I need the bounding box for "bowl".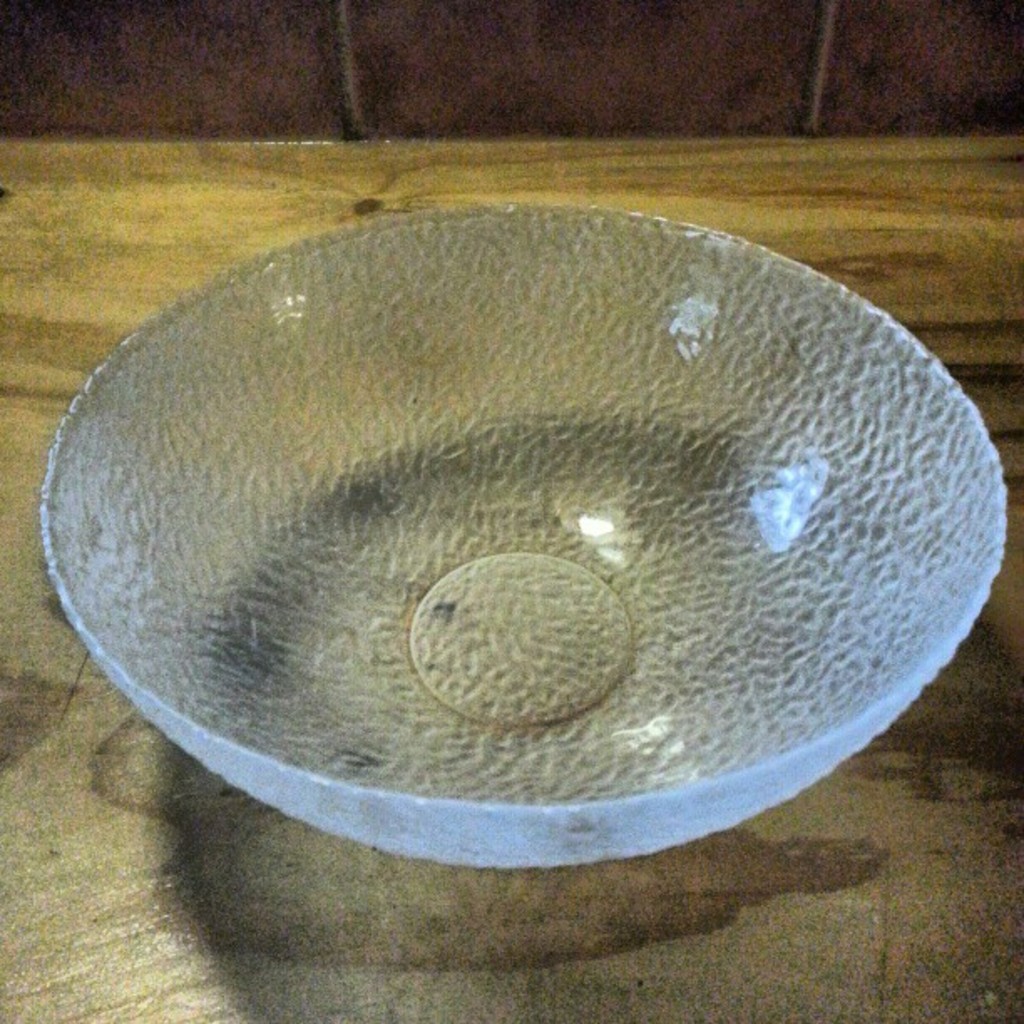
Here it is: left=0, top=229, right=975, bottom=882.
